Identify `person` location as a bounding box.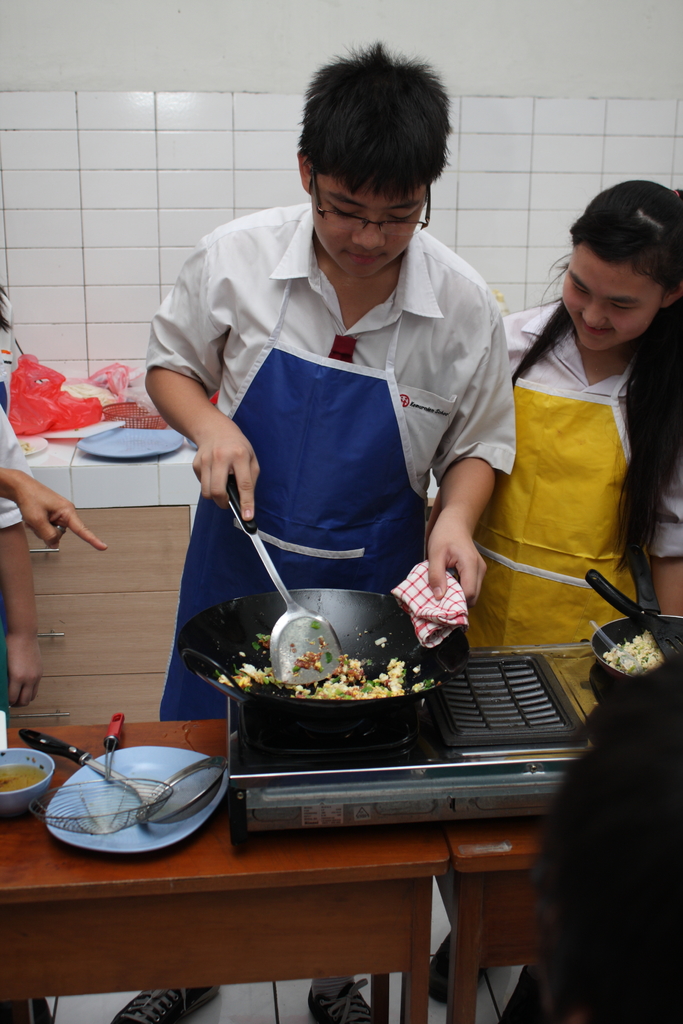
box=[431, 177, 682, 1004].
